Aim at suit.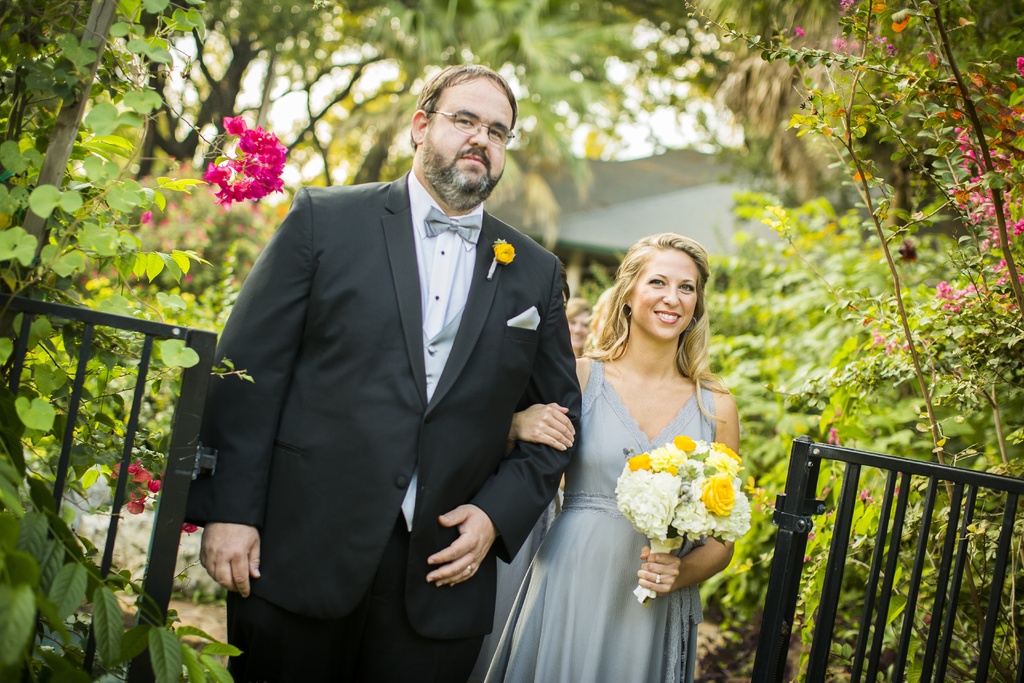
Aimed at crop(224, 186, 567, 663).
